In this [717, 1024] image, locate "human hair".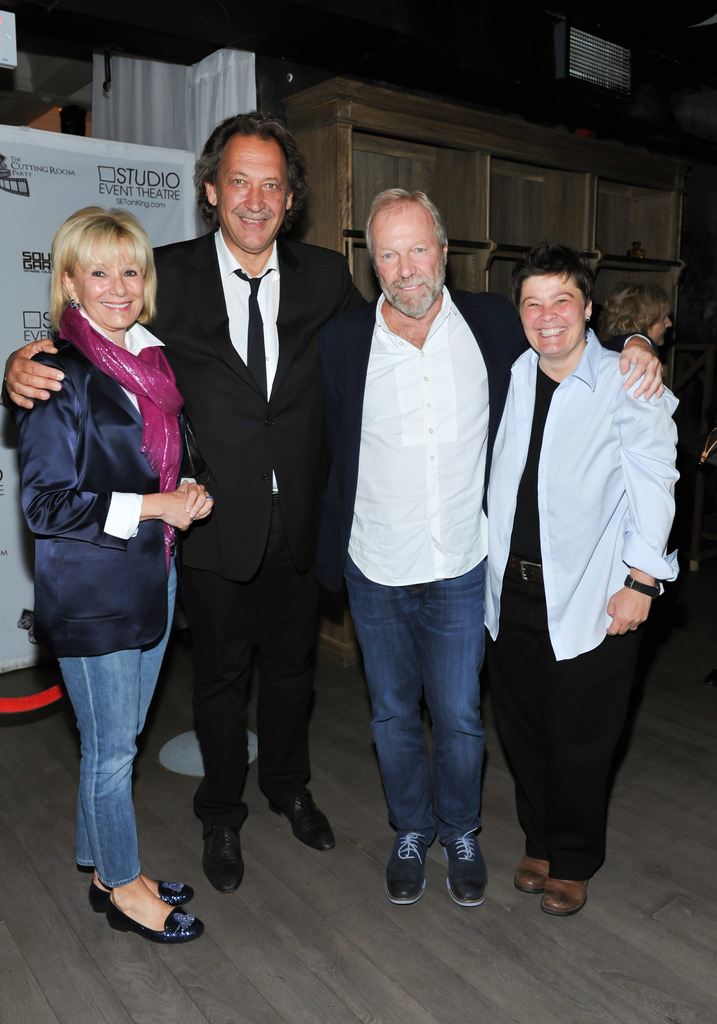
Bounding box: 515 245 599 312.
